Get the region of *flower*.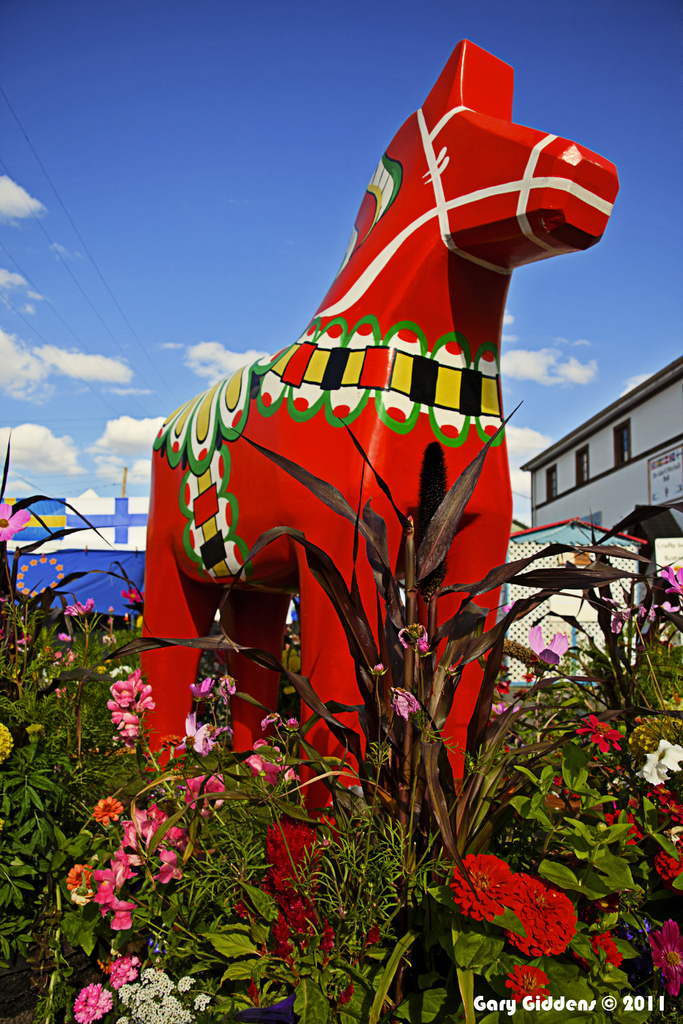
left=640, top=735, right=682, bottom=786.
